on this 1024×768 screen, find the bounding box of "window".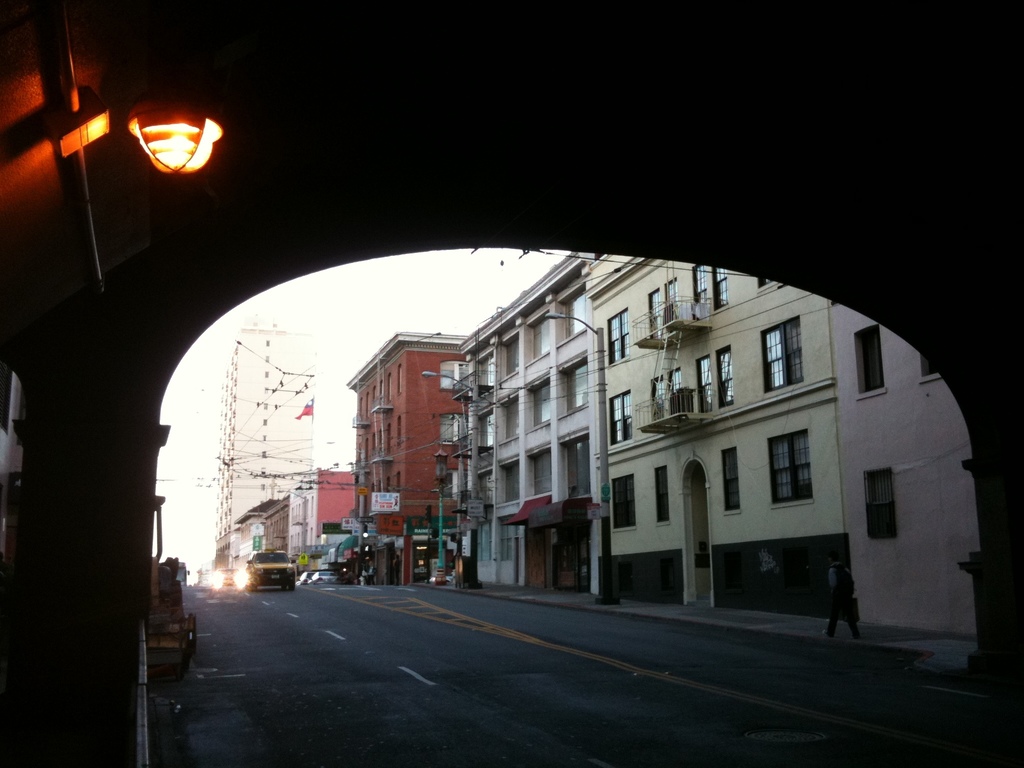
Bounding box: x1=384, y1=419, x2=390, y2=458.
